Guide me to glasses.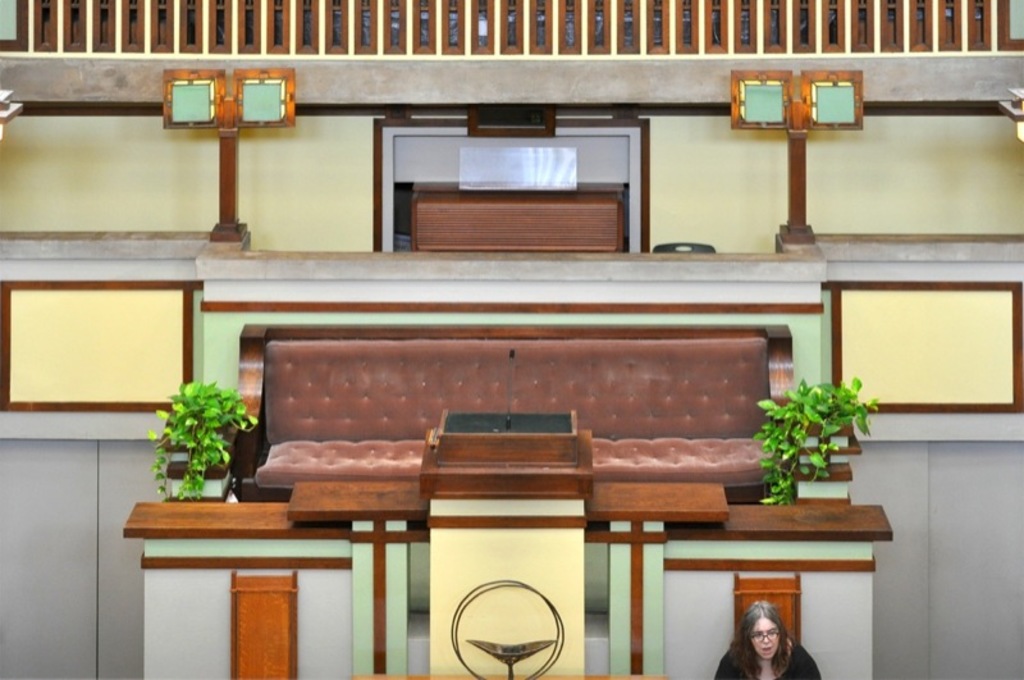
Guidance: <region>748, 625, 782, 638</region>.
